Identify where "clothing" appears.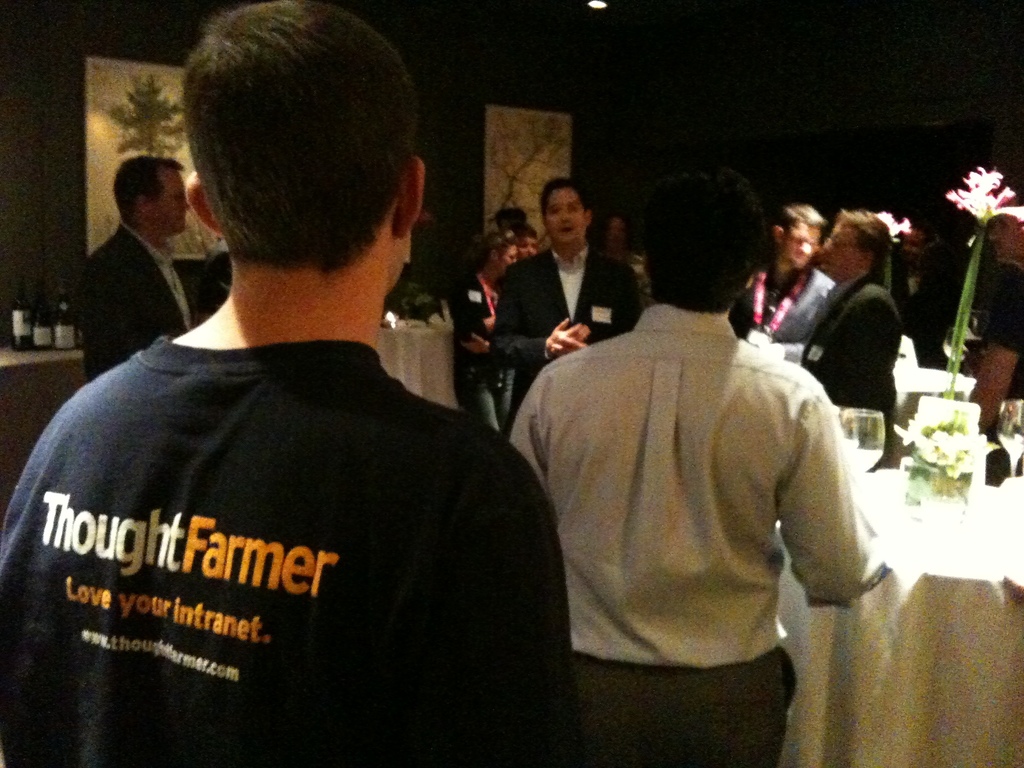
Appears at <region>484, 249, 646, 365</region>.
